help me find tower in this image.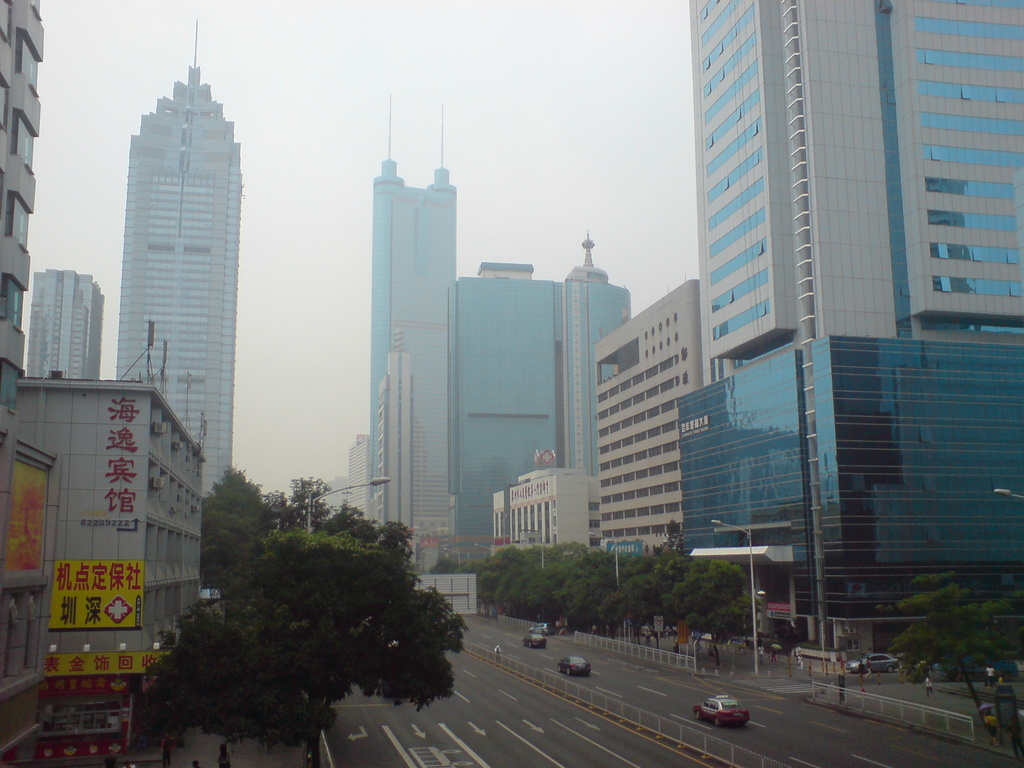
Found it: (0, 0, 51, 581).
